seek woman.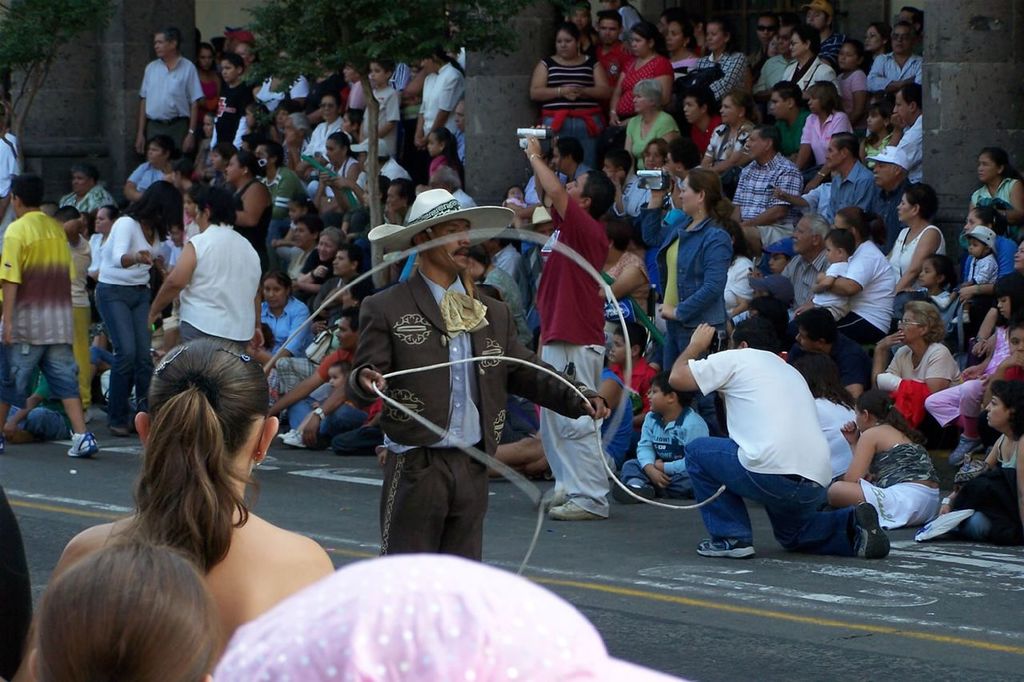
box(884, 179, 942, 325).
